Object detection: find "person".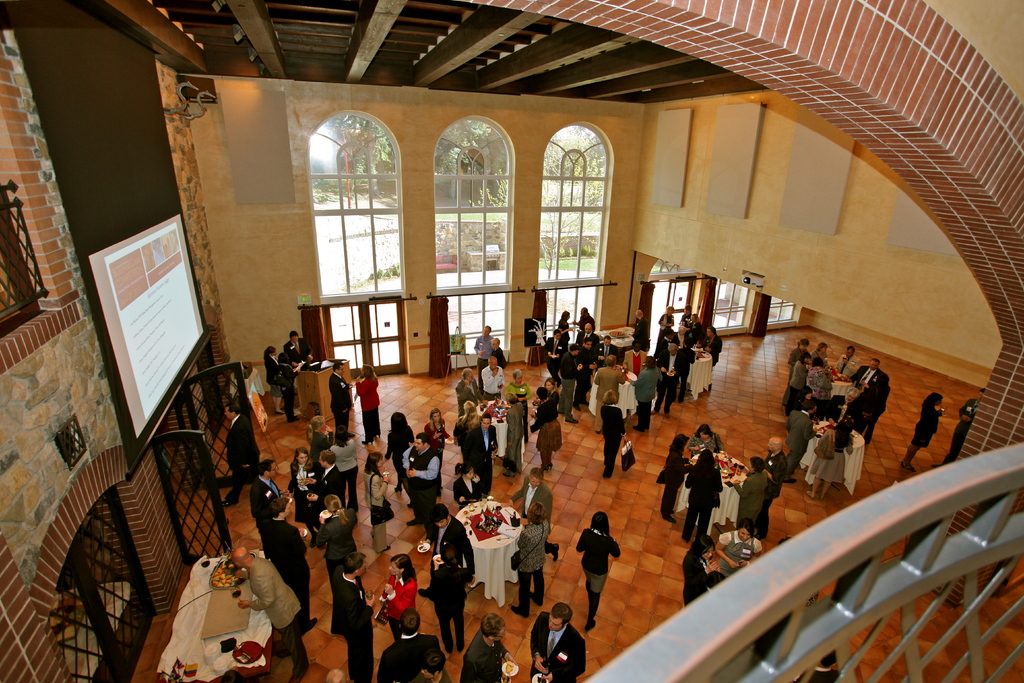
bbox=(684, 317, 705, 343).
